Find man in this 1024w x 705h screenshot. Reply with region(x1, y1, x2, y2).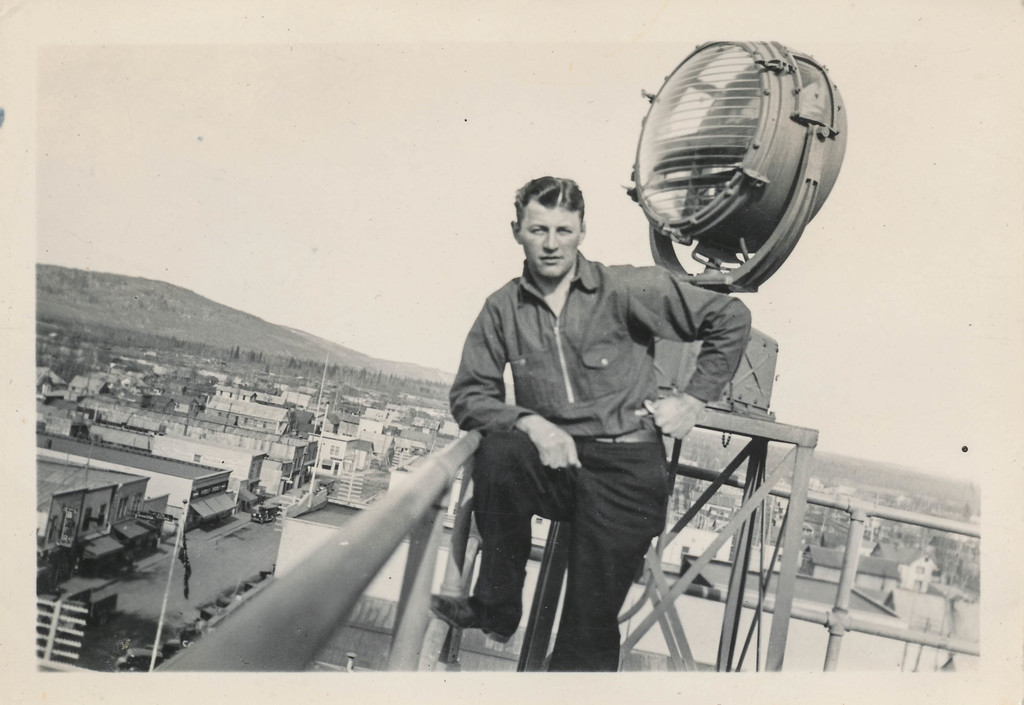
region(449, 248, 759, 654).
